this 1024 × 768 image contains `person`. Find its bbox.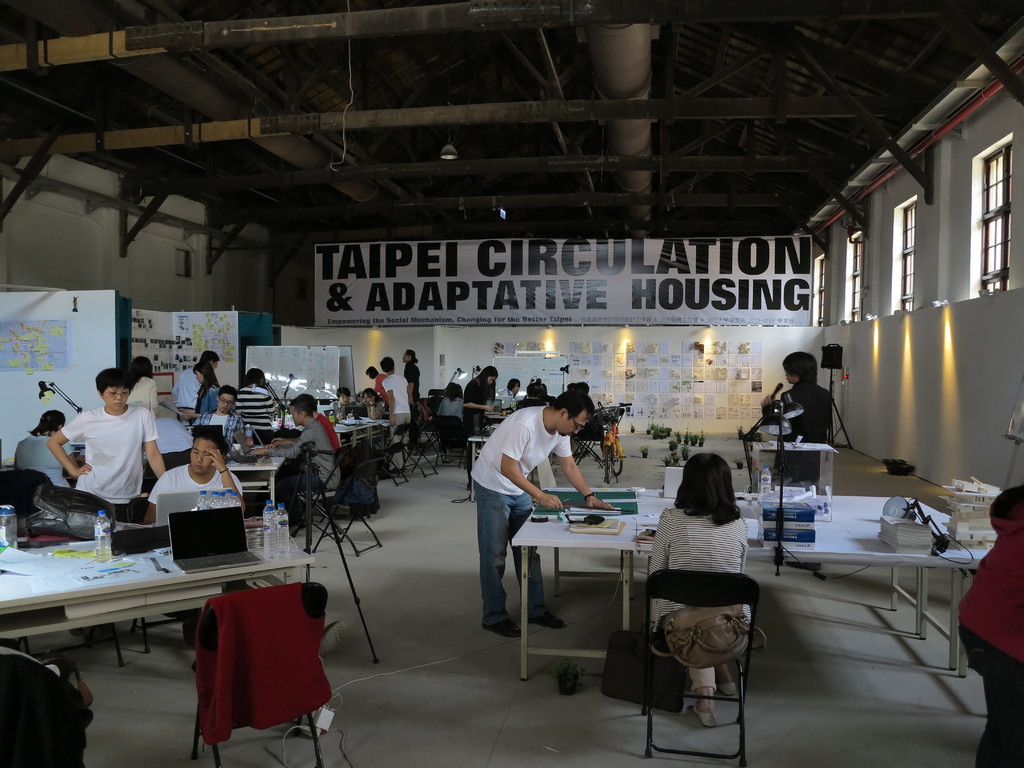
237 366 280 447.
